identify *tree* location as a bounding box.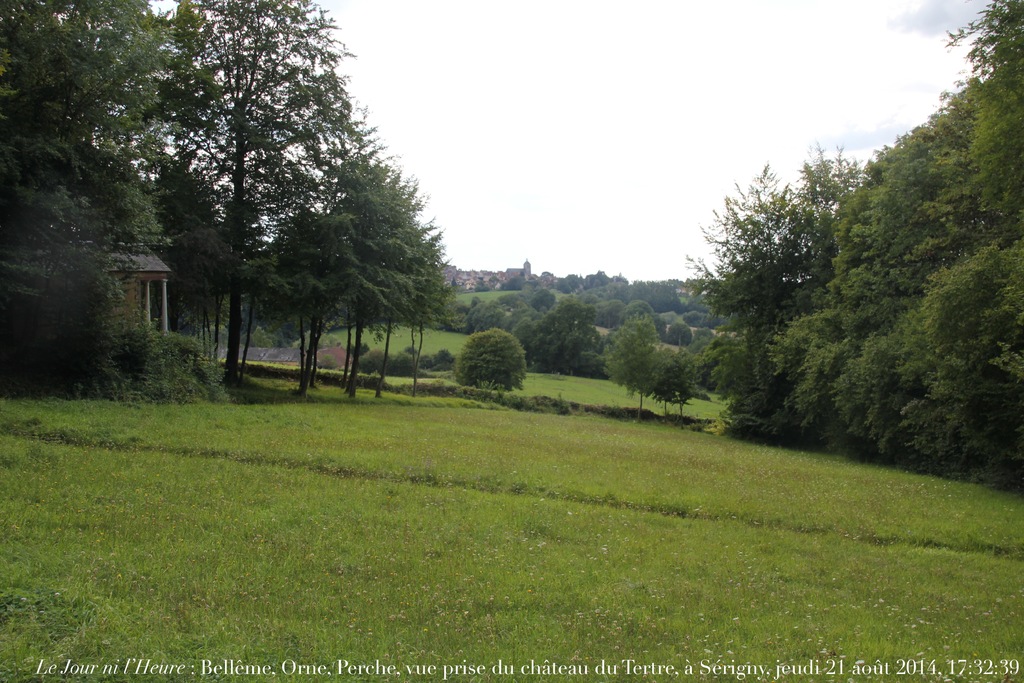
Rect(713, 92, 1011, 481).
